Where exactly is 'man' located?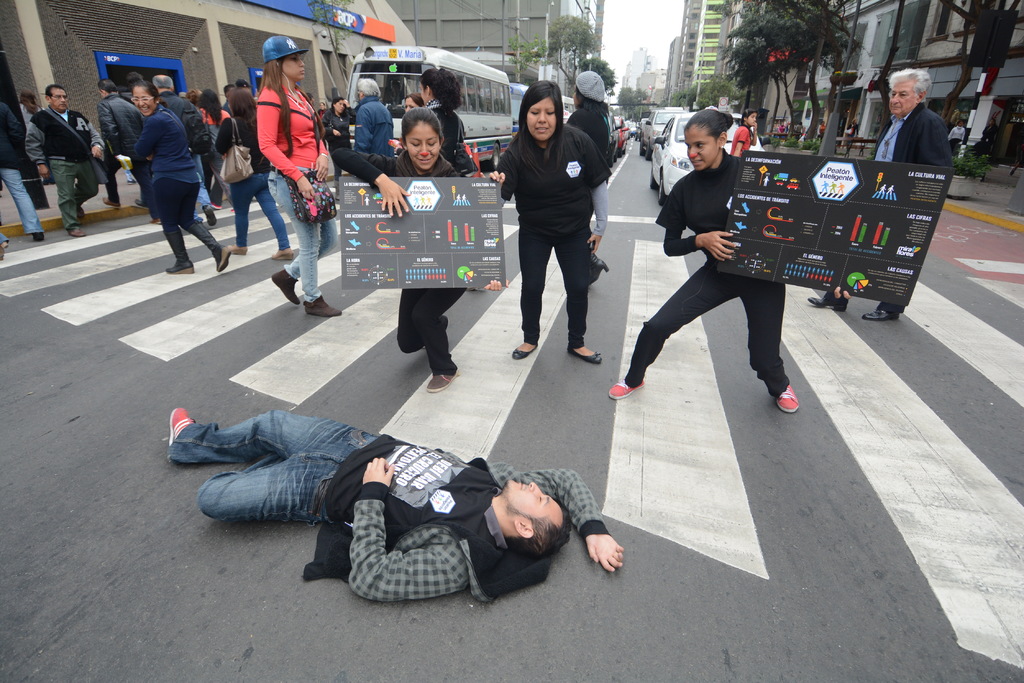
Its bounding box is BBox(808, 70, 950, 321).
